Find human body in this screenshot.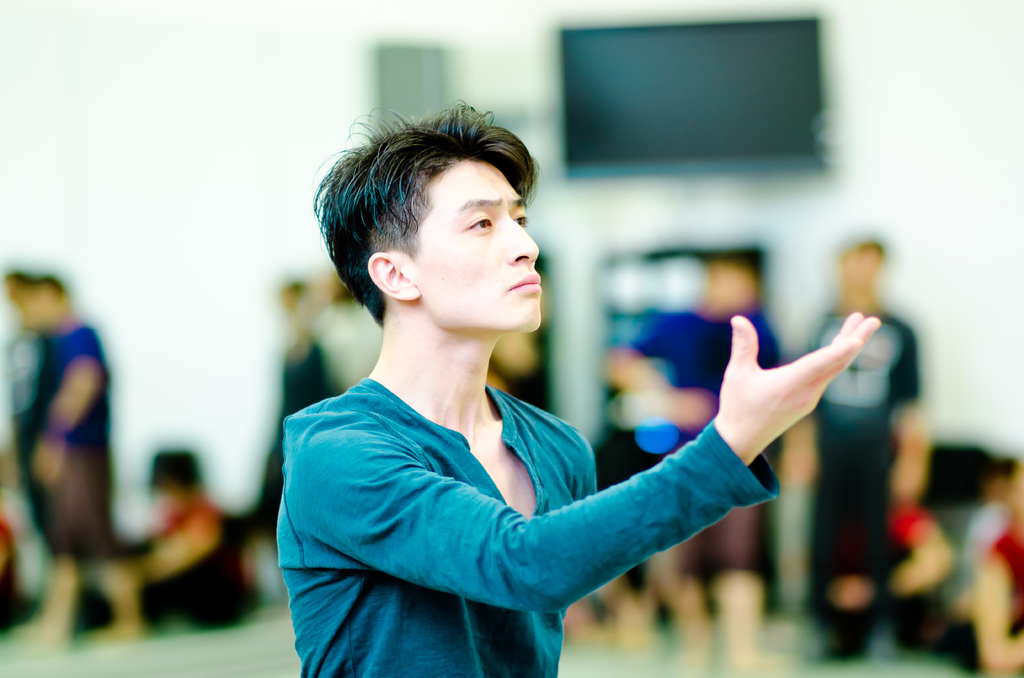
The bounding box for human body is [left=640, top=309, right=779, bottom=652].
